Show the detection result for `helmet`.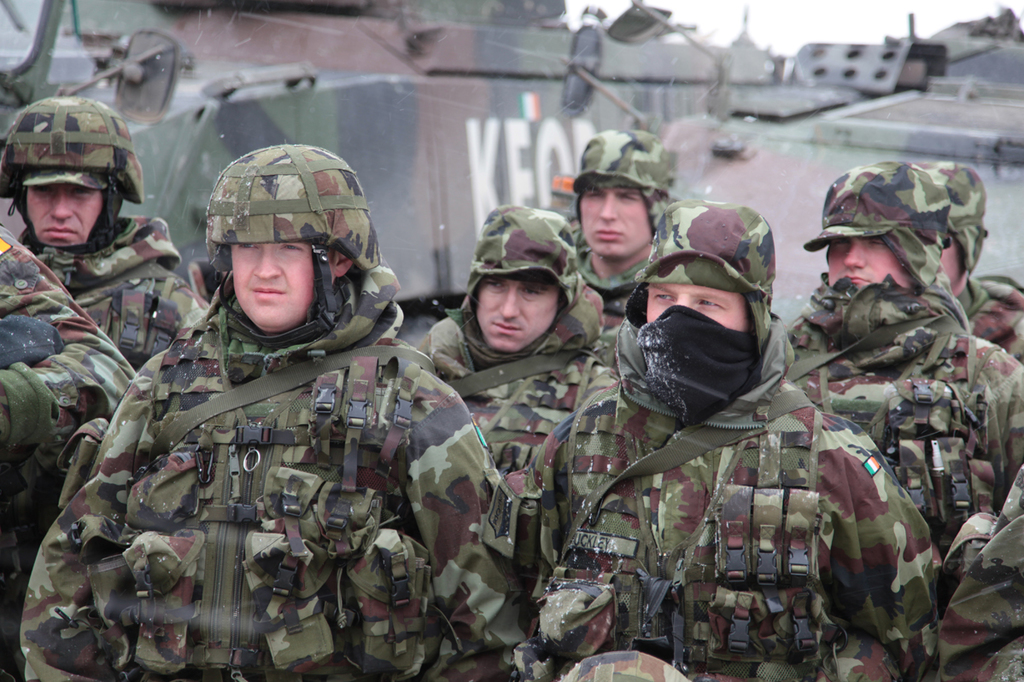
region(0, 92, 140, 251).
